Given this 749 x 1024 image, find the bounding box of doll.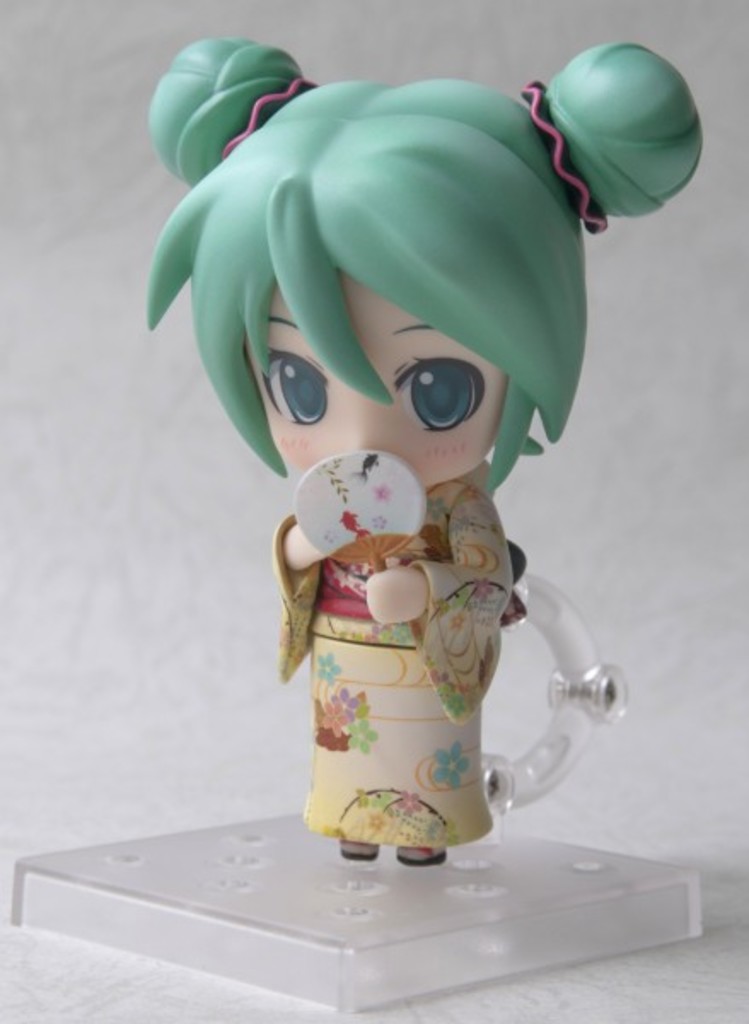
125 70 674 877.
